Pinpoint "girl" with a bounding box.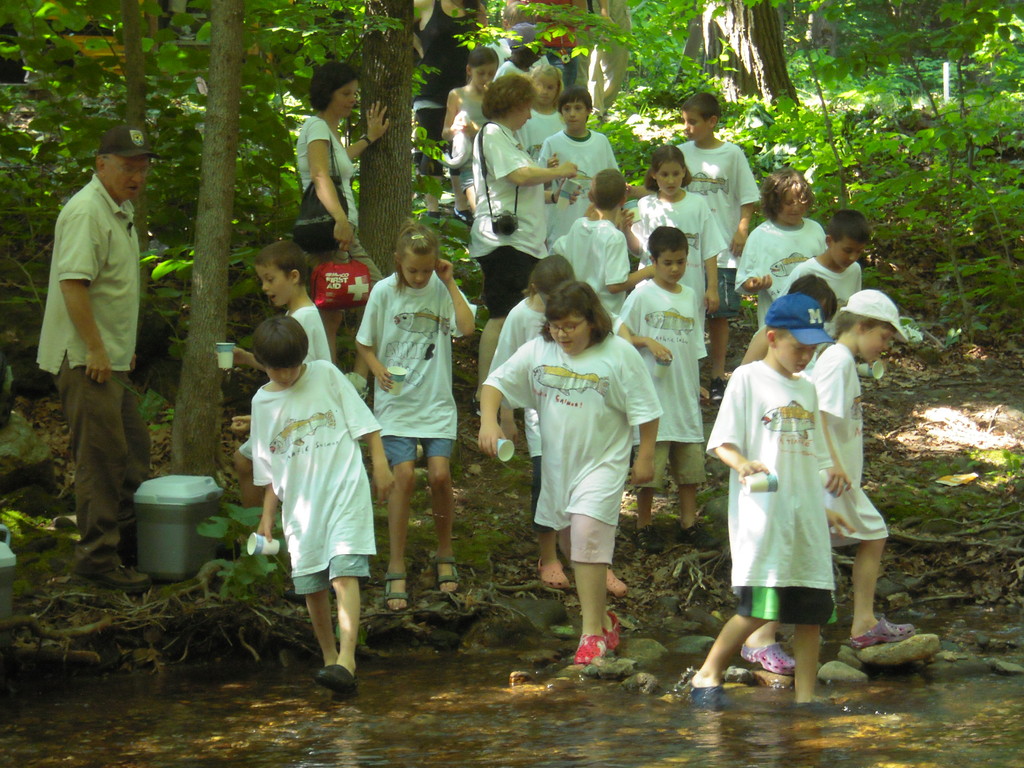
bbox=(355, 214, 480, 609).
